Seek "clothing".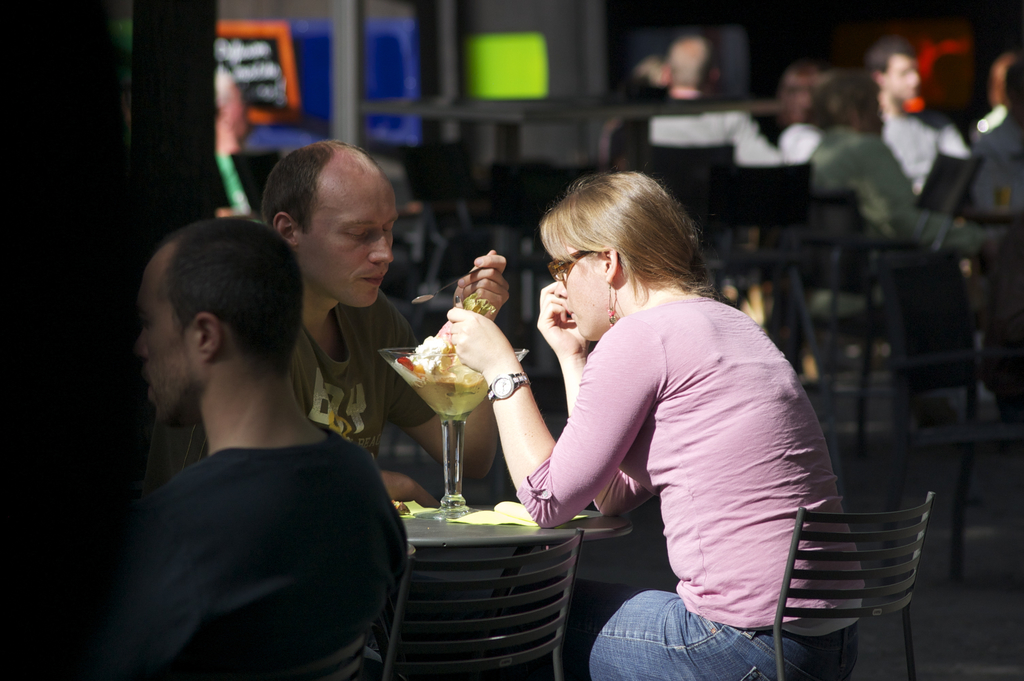
[516,293,867,628].
